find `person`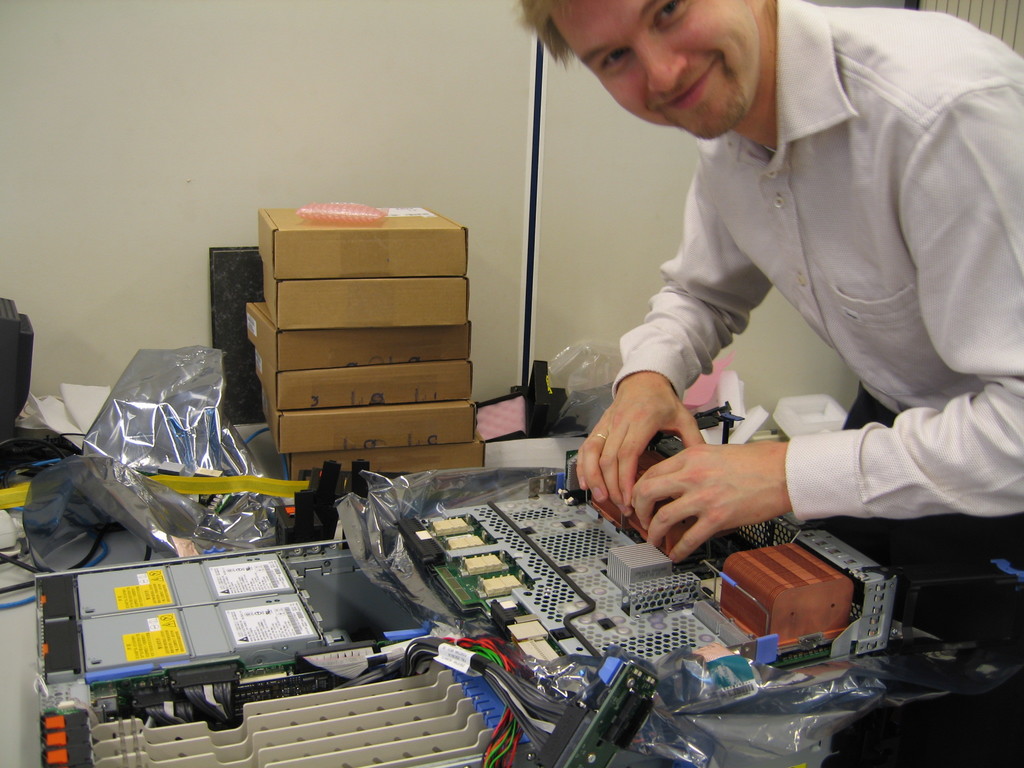
[517,0,1023,659]
